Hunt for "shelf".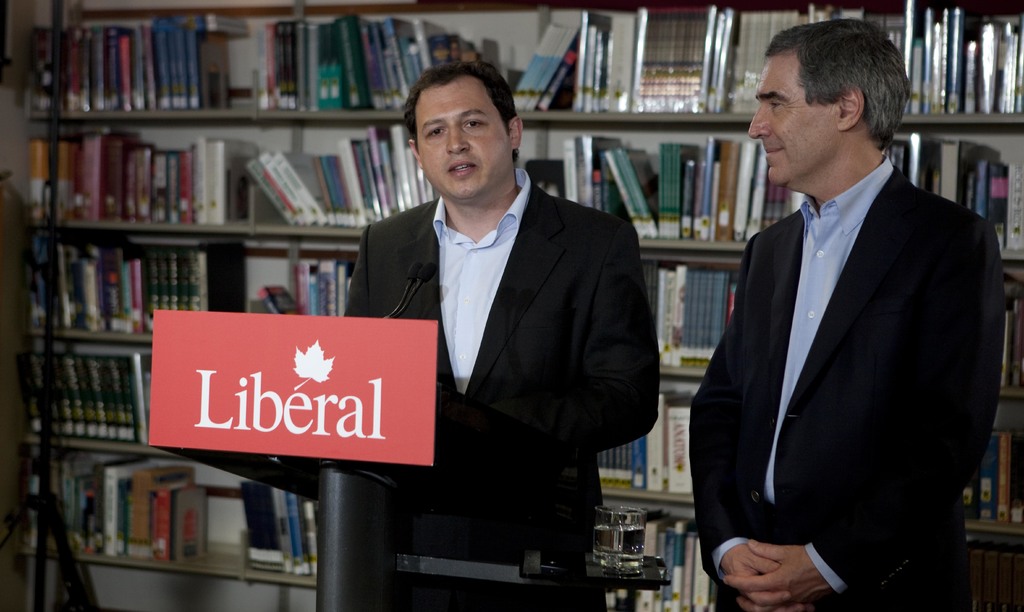
Hunted down at select_region(563, 129, 1023, 246).
